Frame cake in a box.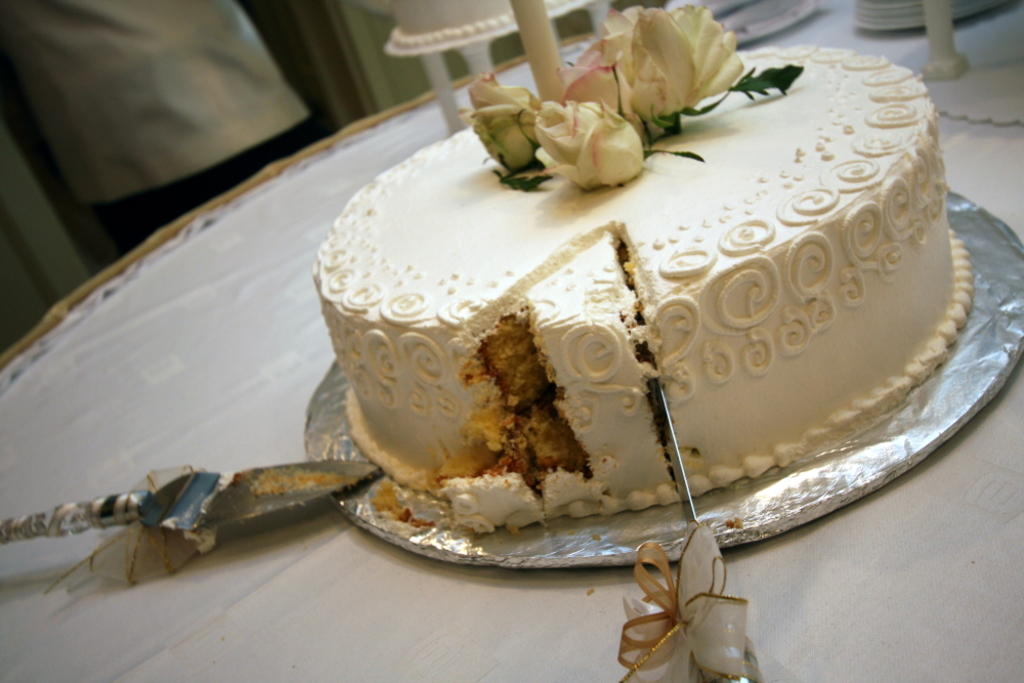
BBox(308, 45, 975, 531).
